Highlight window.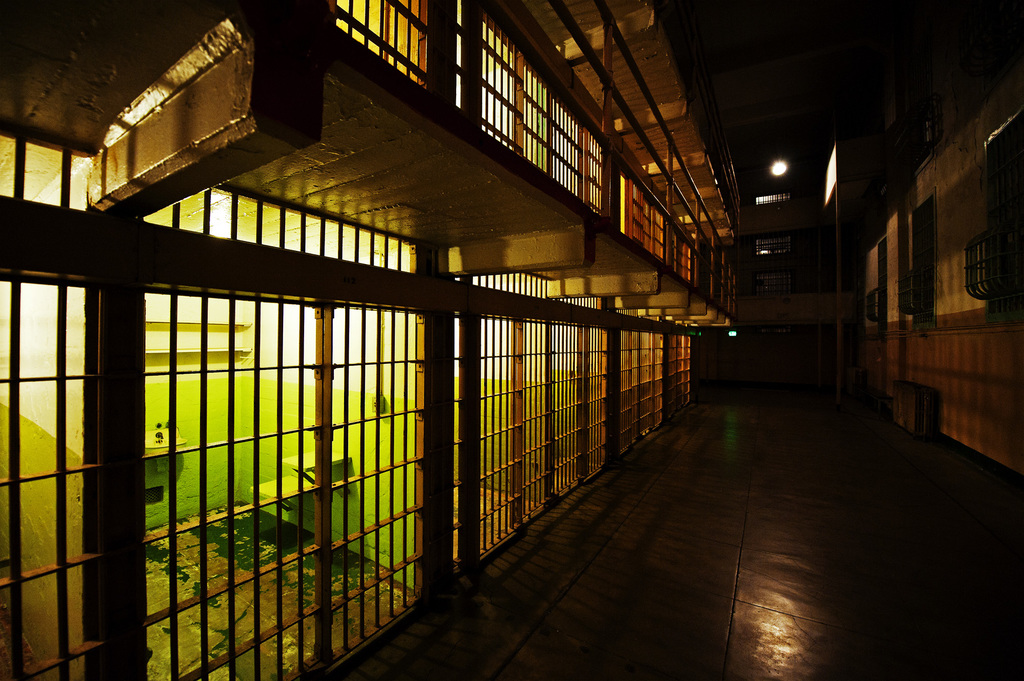
Highlighted region: <bbox>874, 242, 886, 328</bbox>.
